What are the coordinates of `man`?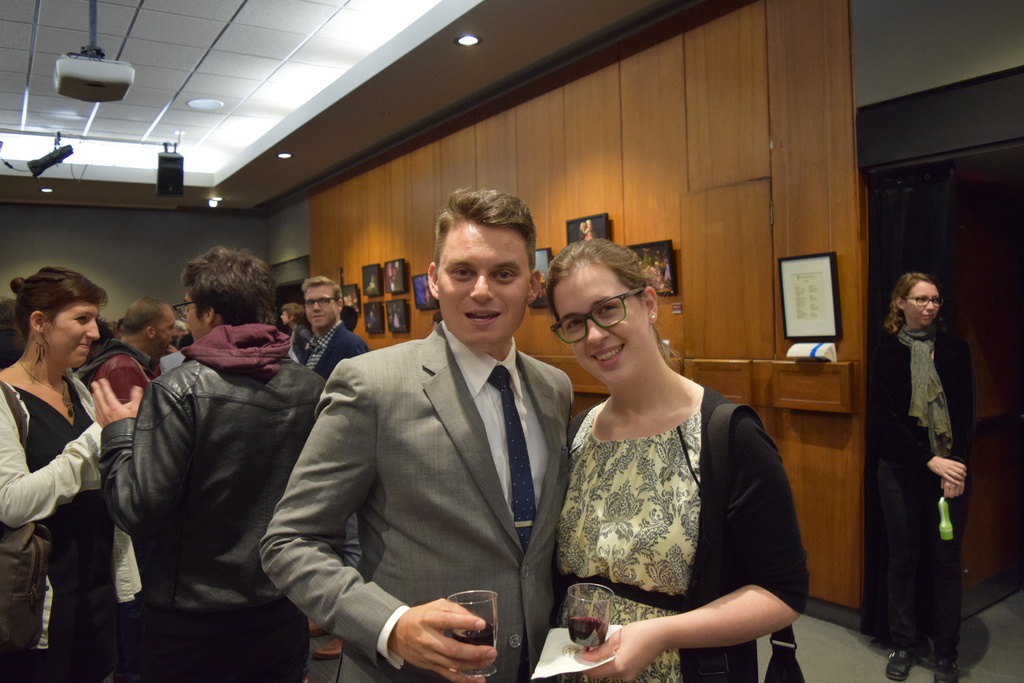
x1=288 y1=193 x2=595 y2=670.
